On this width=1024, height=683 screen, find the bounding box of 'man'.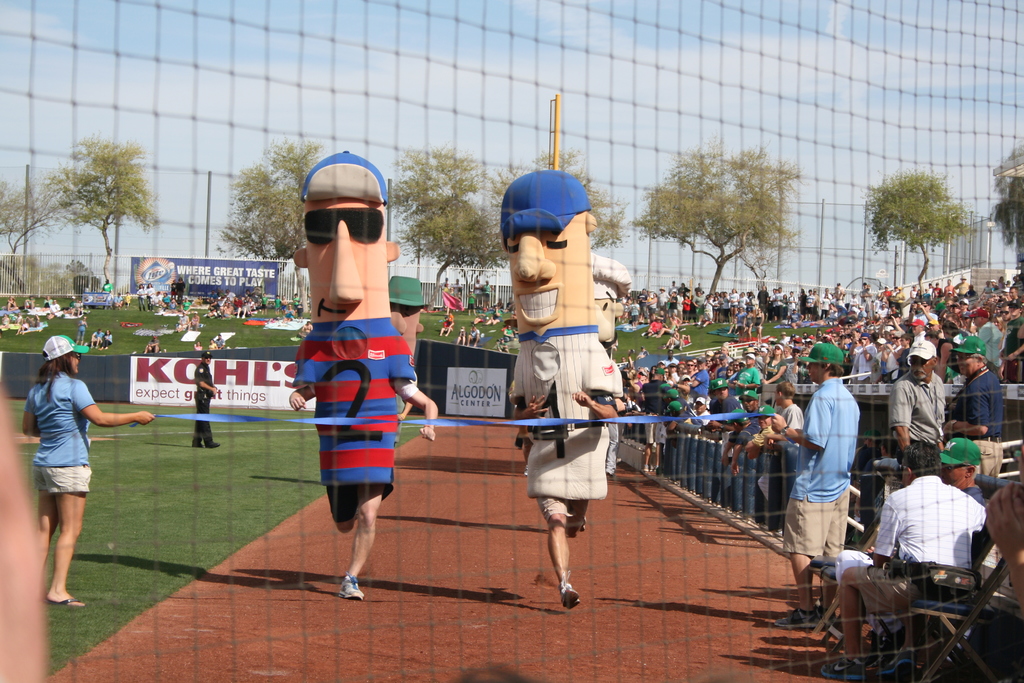
Bounding box: (left=822, top=443, right=985, bottom=680).
